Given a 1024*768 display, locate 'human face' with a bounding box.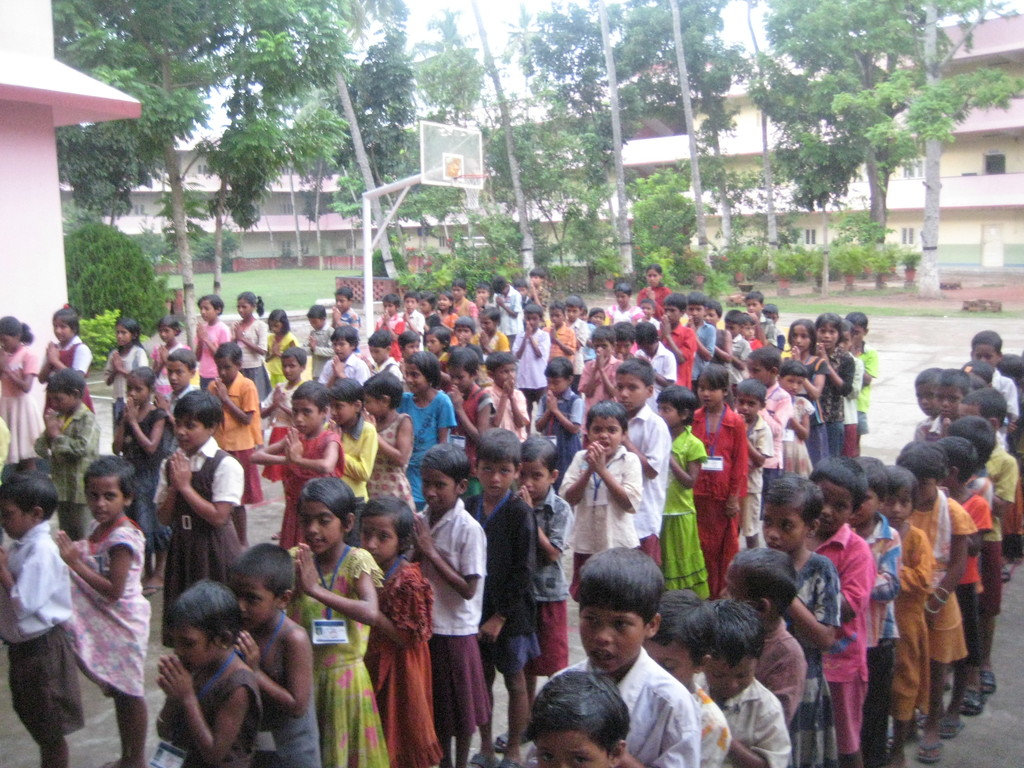
Located: bbox=(746, 357, 772, 383).
